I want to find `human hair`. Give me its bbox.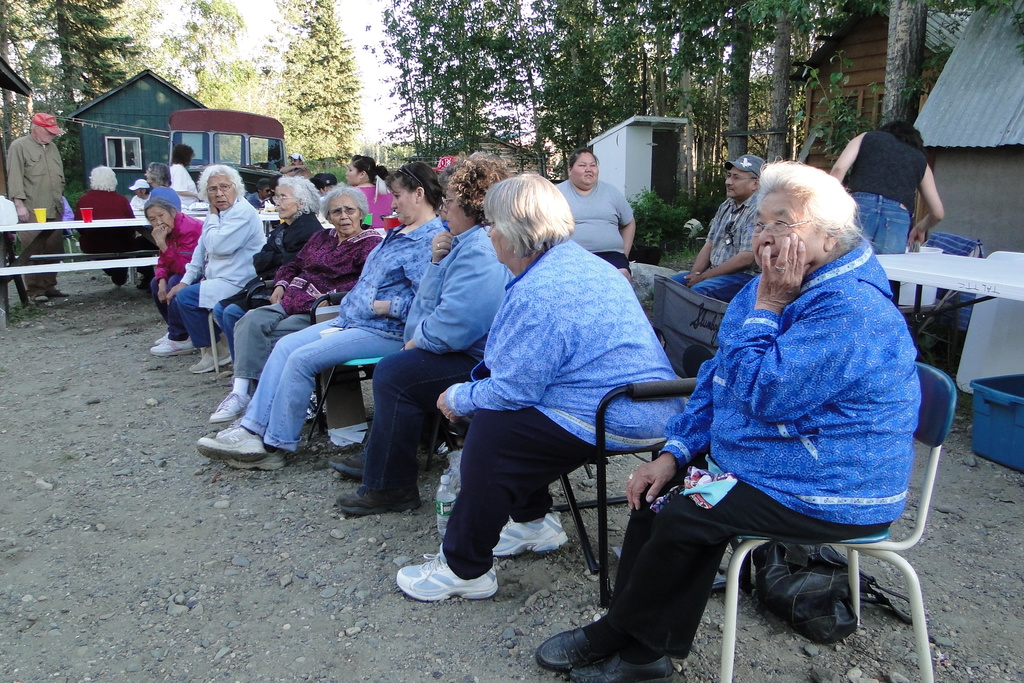
locate(385, 163, 445, 215).
